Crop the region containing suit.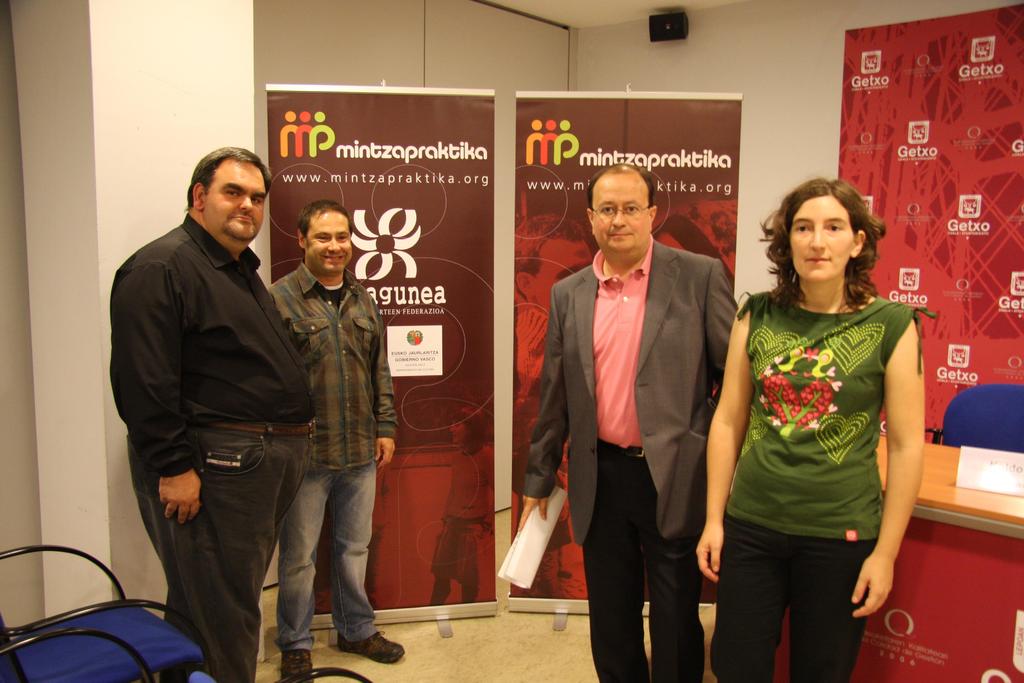
Crop region: locate(122, 186, 335, 670).
